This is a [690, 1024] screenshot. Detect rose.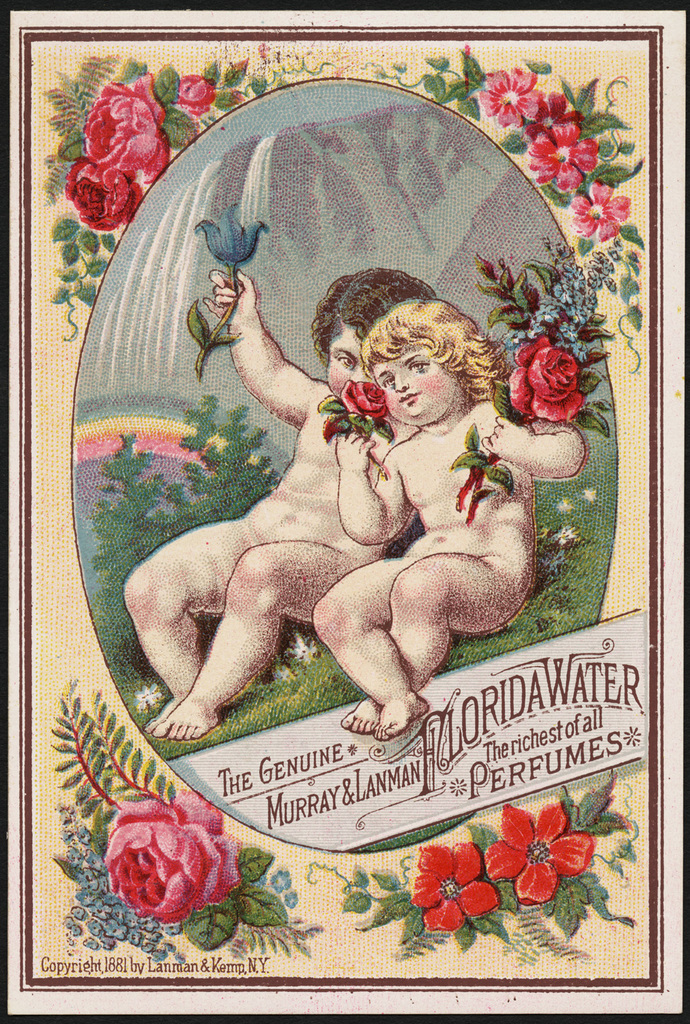
(left=173, top=70, right=220, bottom=113).
